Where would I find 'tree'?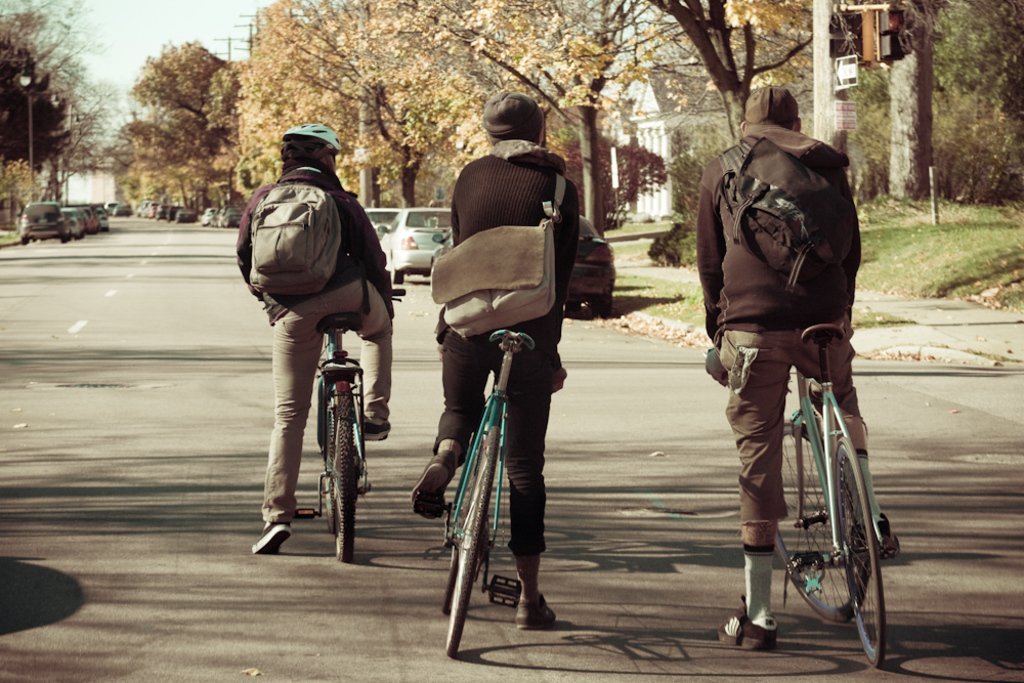
At BBox(0, 0, 133, 200).
